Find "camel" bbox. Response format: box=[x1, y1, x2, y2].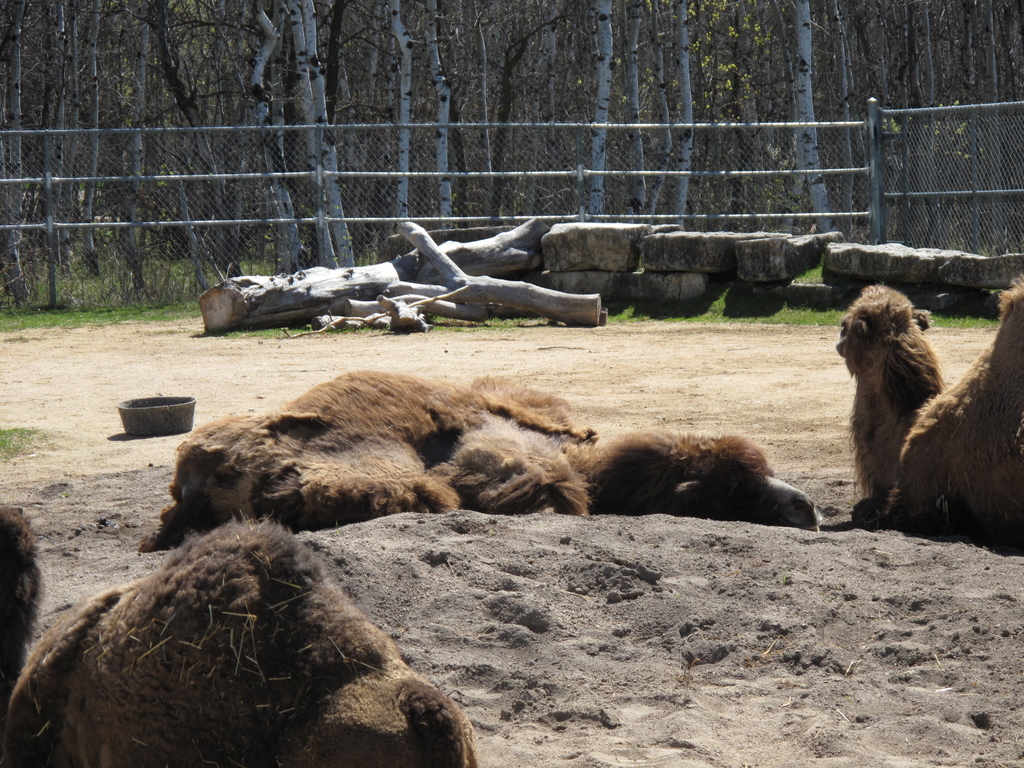
box=[835, 268, 1023, 548].
